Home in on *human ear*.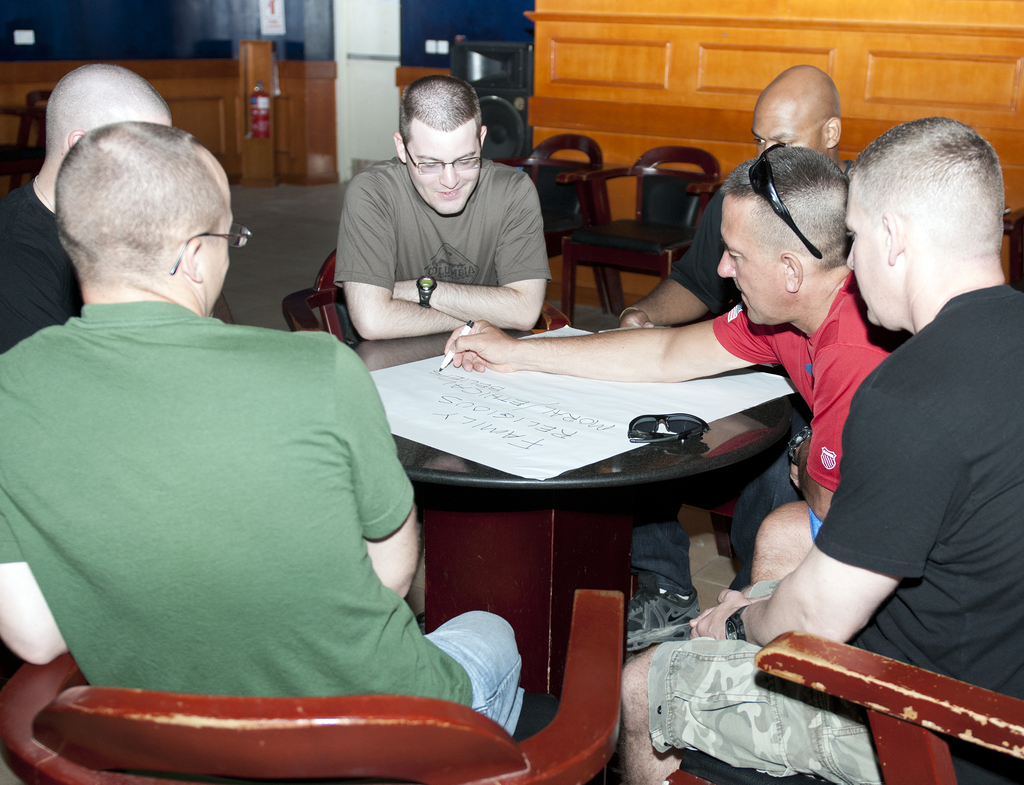
Homed in at detection(479, 123, 487, 152).
